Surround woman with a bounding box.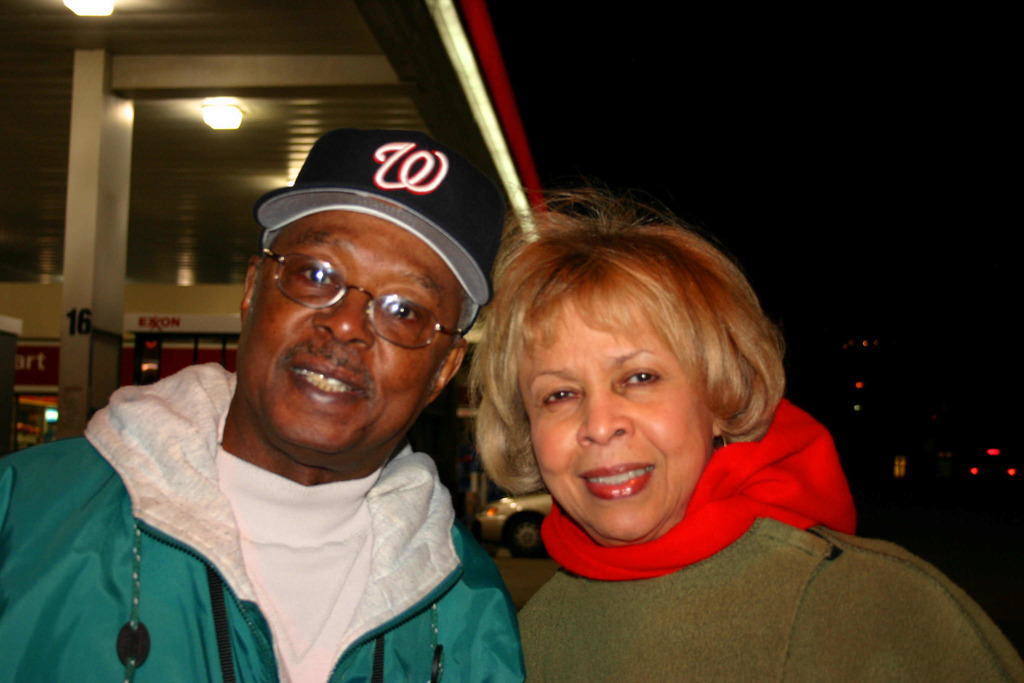
<bbox>466, 184, 1022, 676</bbox>.
